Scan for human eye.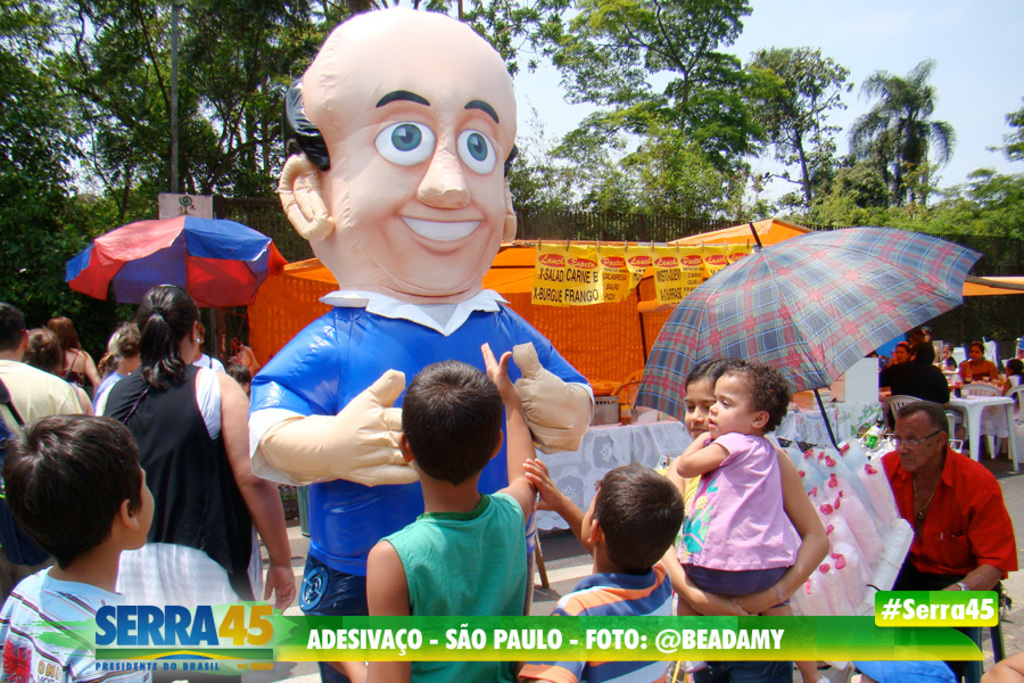
Scan result: {"left": 371, "top": 121, "right": 439, "bottom": 167}.
